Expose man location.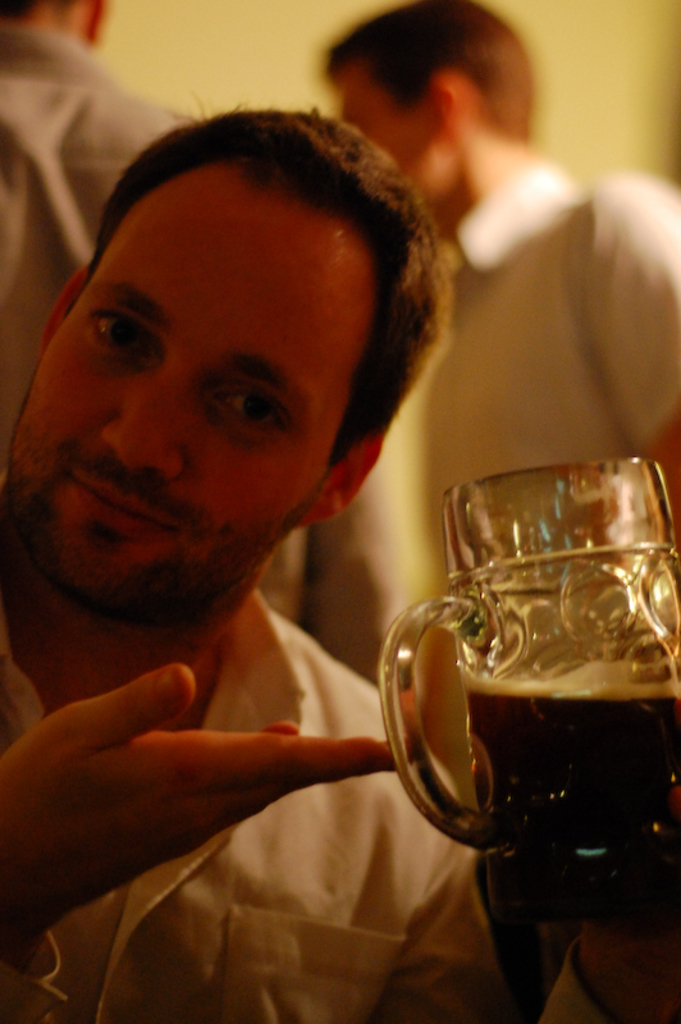
Exposed at <box>0,118,525,963</box>.
